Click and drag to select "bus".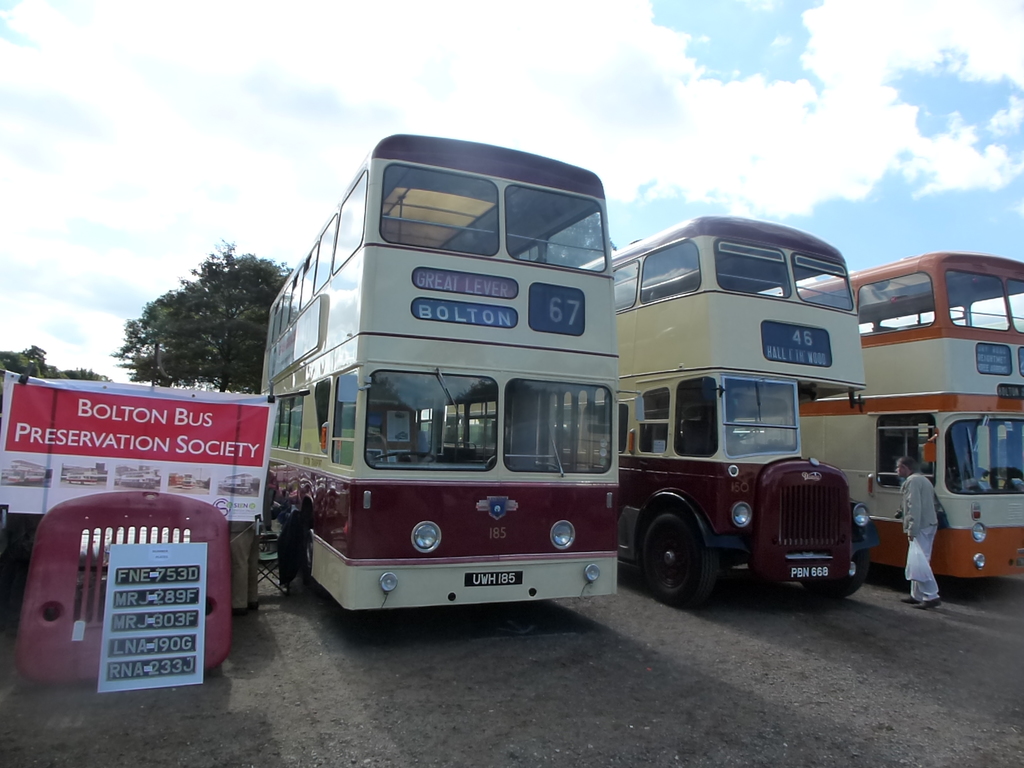
Selection: bbox(772, 246, 1023, 586).
